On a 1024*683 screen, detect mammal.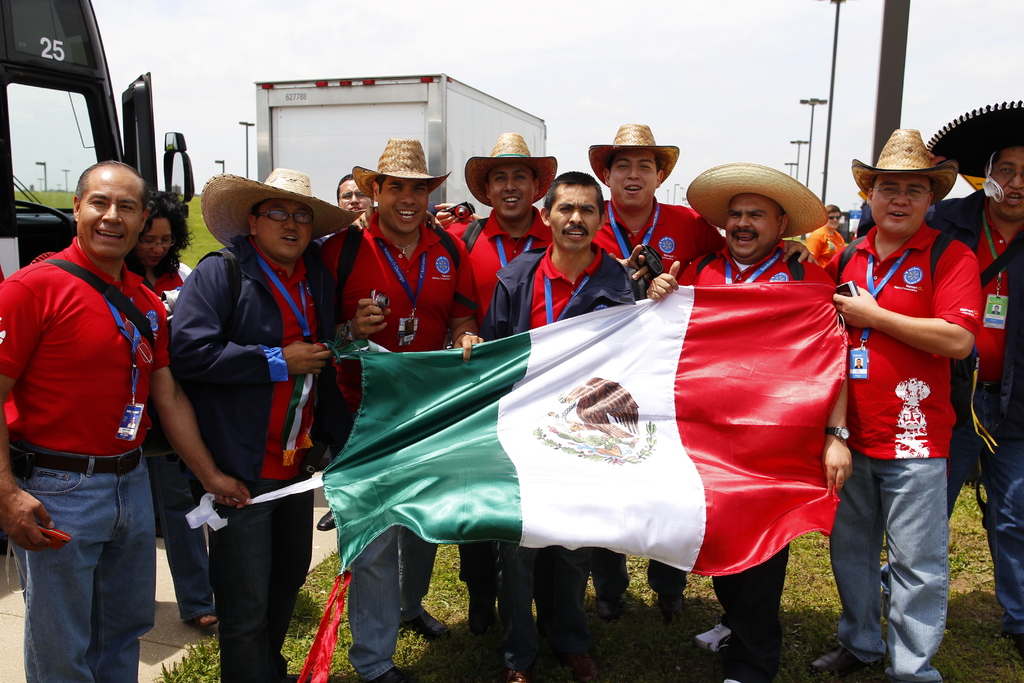
4:128:191:682.
